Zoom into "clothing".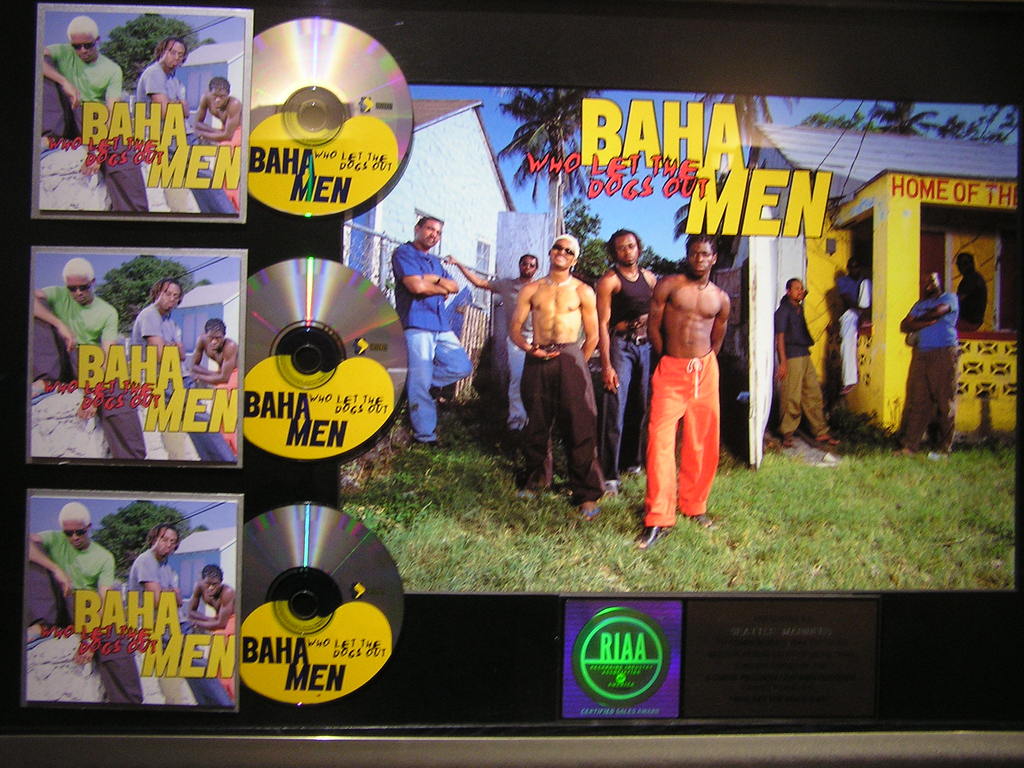
Zoom target: detection(29, 529, 144, 702).
